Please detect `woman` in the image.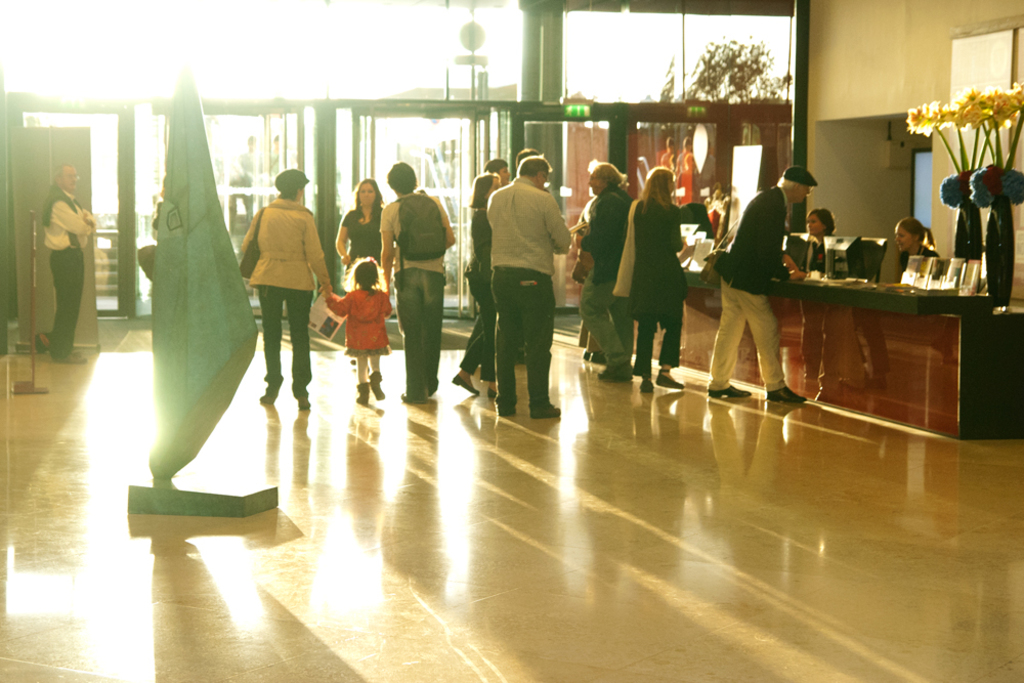
617,158,695,391.
